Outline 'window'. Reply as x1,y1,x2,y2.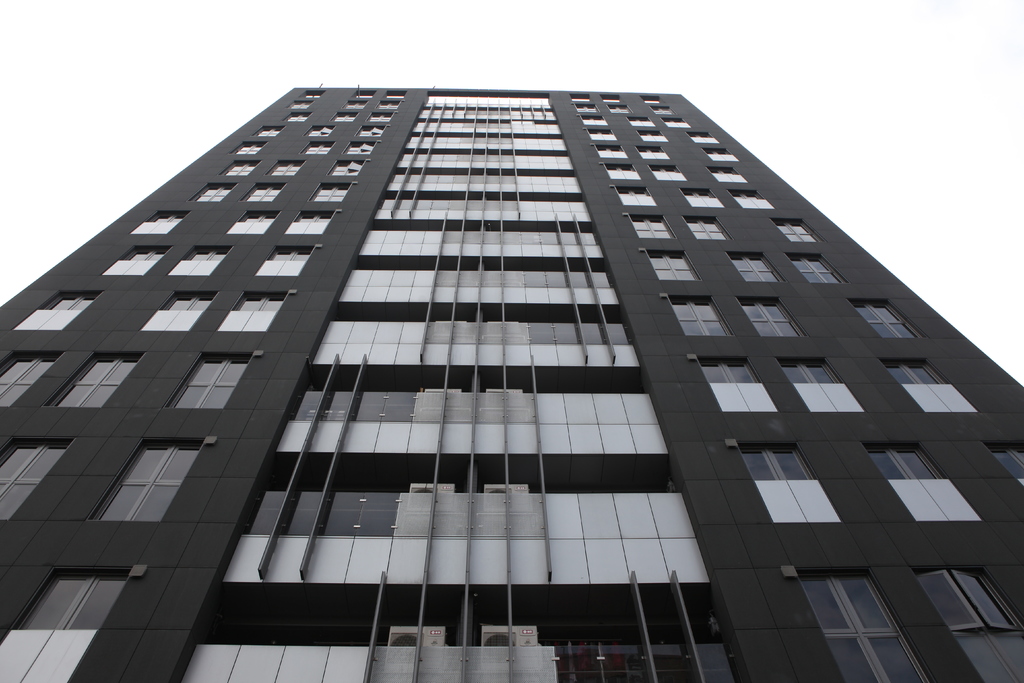
307,139,338,156.
